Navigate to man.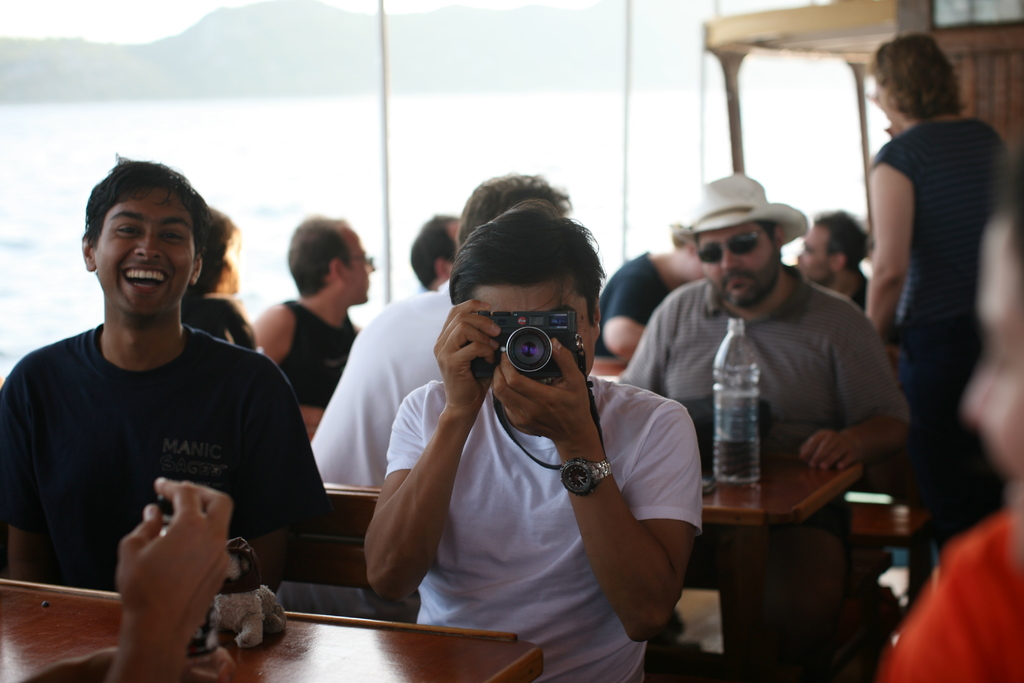
Navigation target: detection(253, 214, 380, 432).
